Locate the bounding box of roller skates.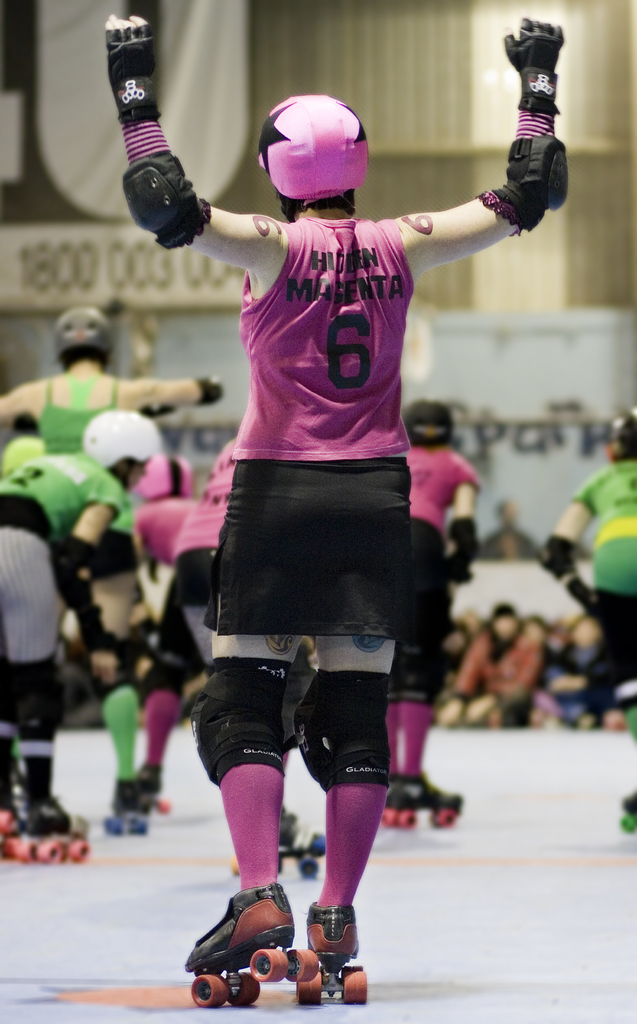
Bounding box: <region>378, 778, 466, 830</region>.
